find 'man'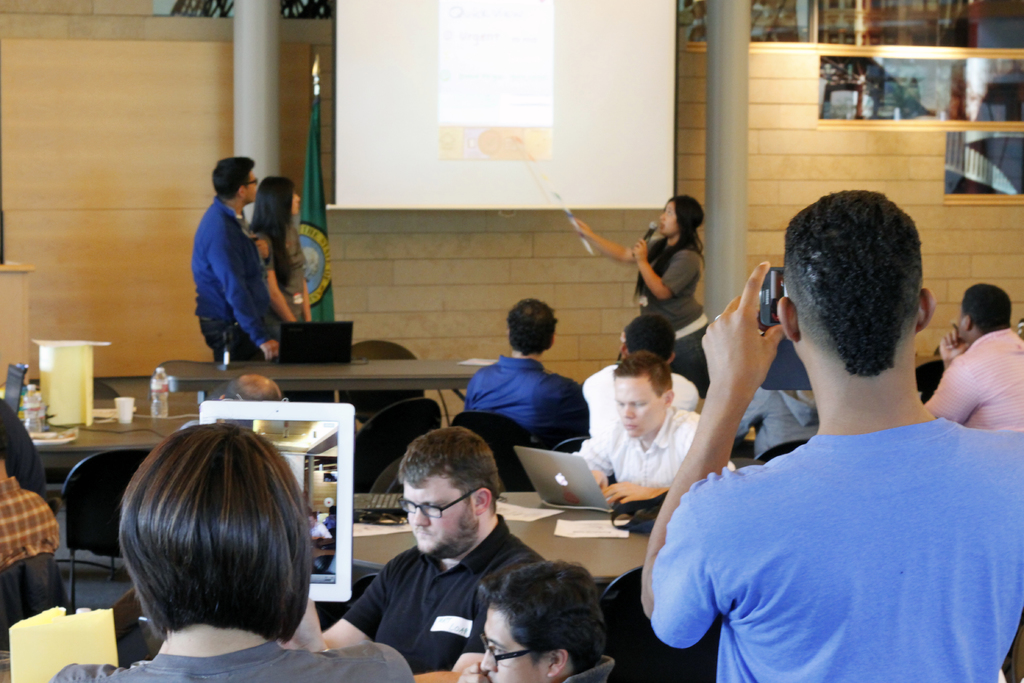
locate(637, 178, 1016, 662)
